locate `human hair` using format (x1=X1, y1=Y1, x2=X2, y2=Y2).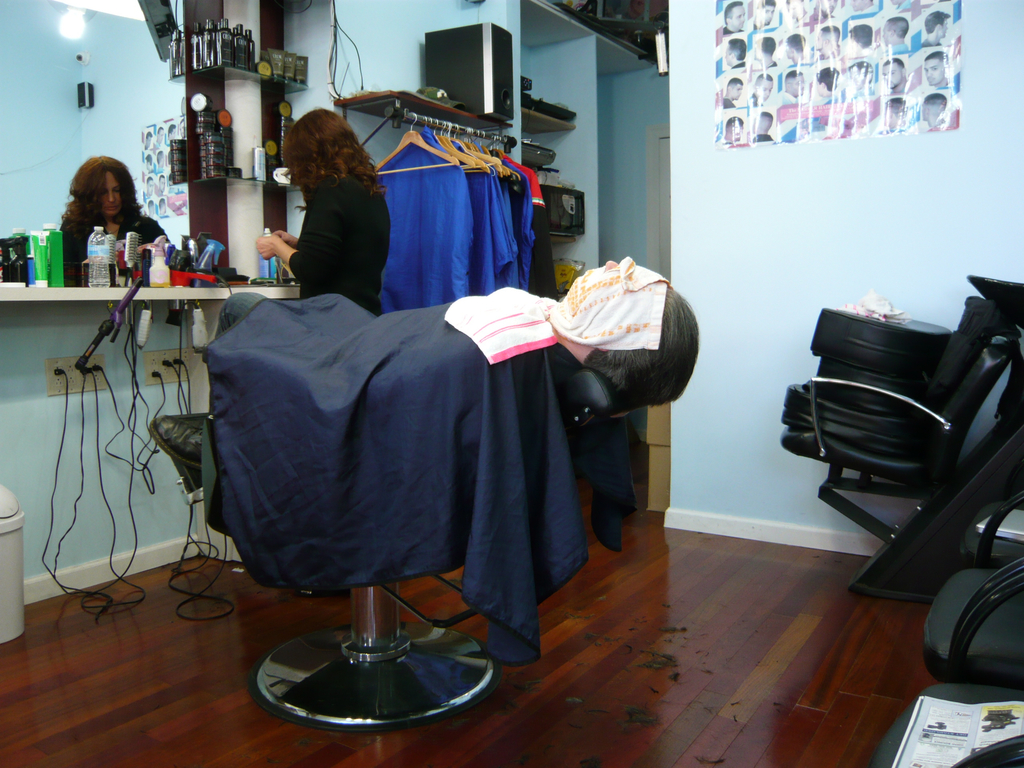
(x1=282, y1=109, x2=365, y2=201).
